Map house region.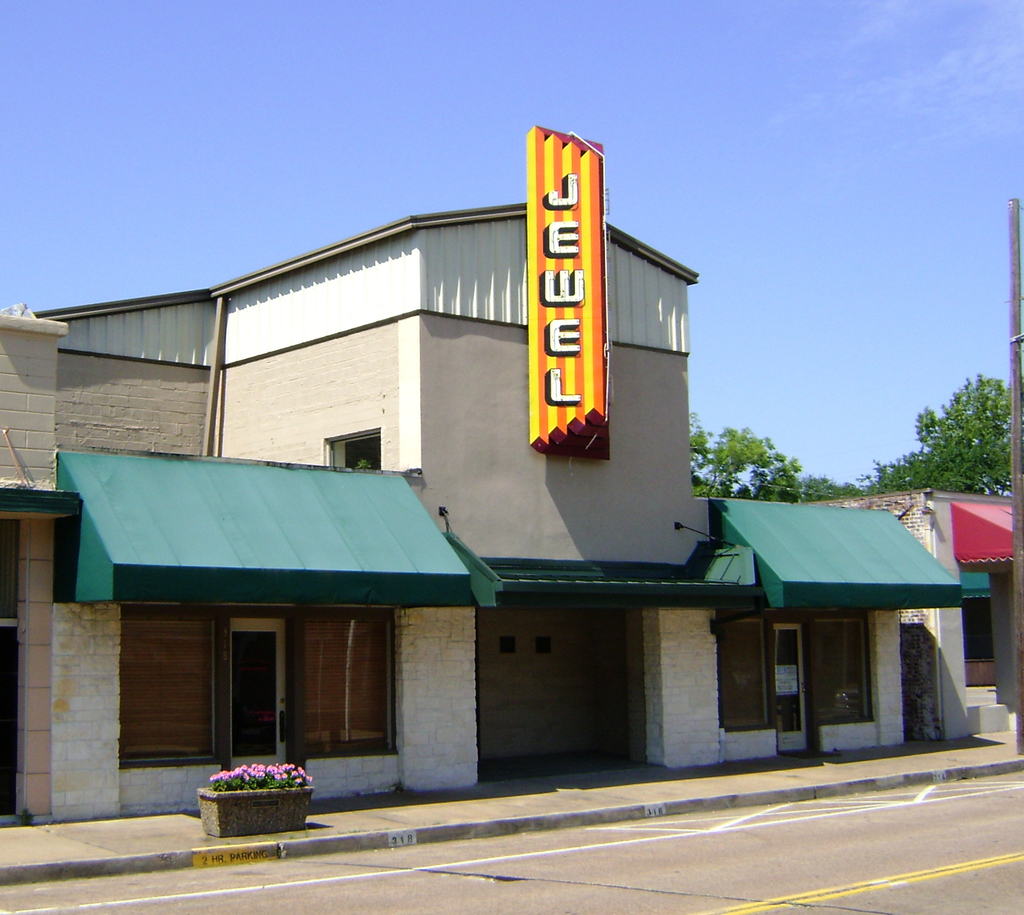
Mapped to x1=636, y1=494, x2=980, y2=752.
